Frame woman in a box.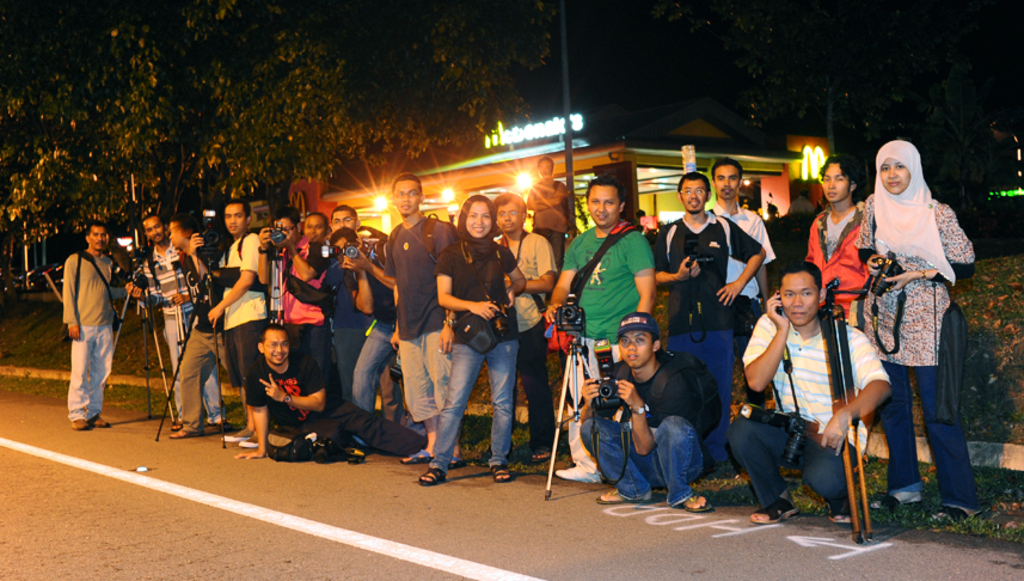
865, 135, 981, 536.
